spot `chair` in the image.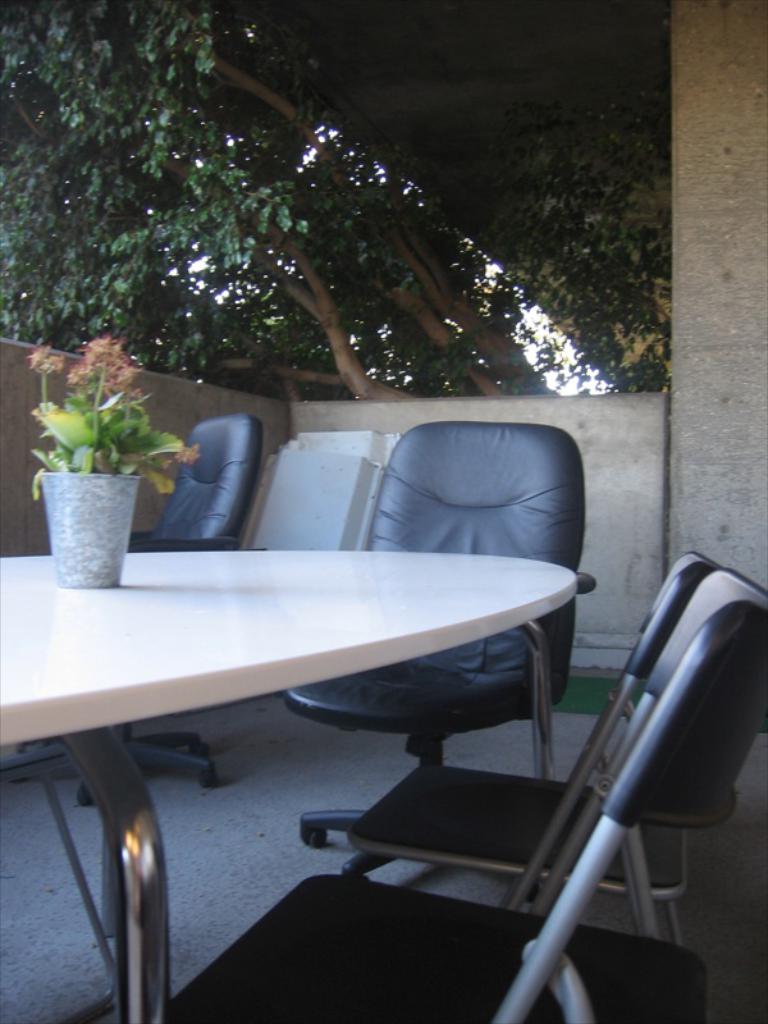
`chair` found at Rect(157, 570, 767, 1023).
